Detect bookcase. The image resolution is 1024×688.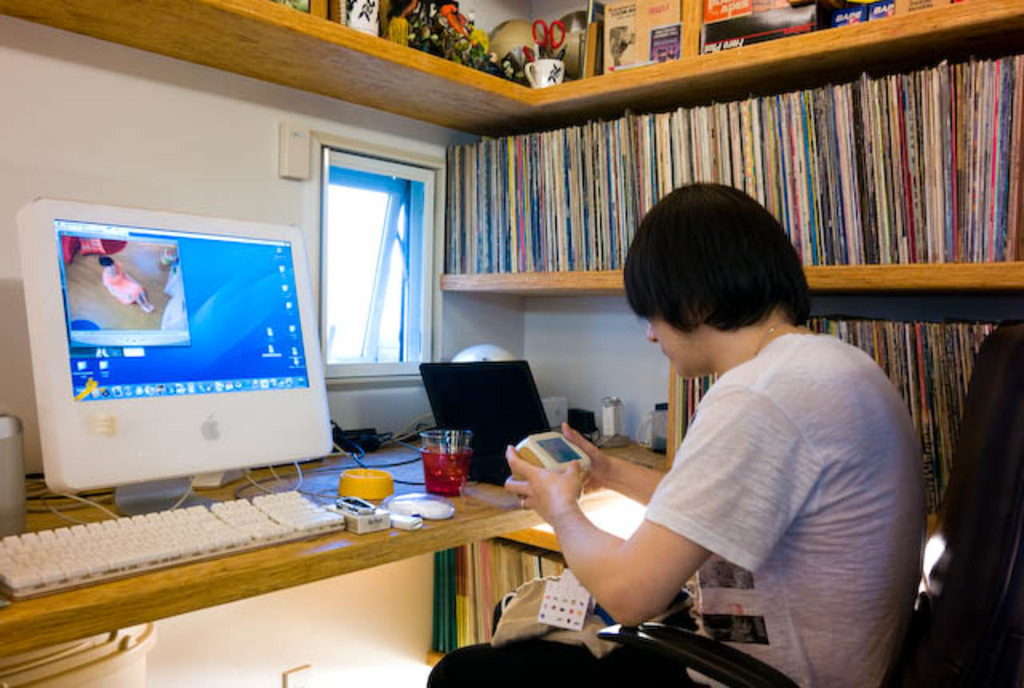
(435, 46, 1022, 291).
